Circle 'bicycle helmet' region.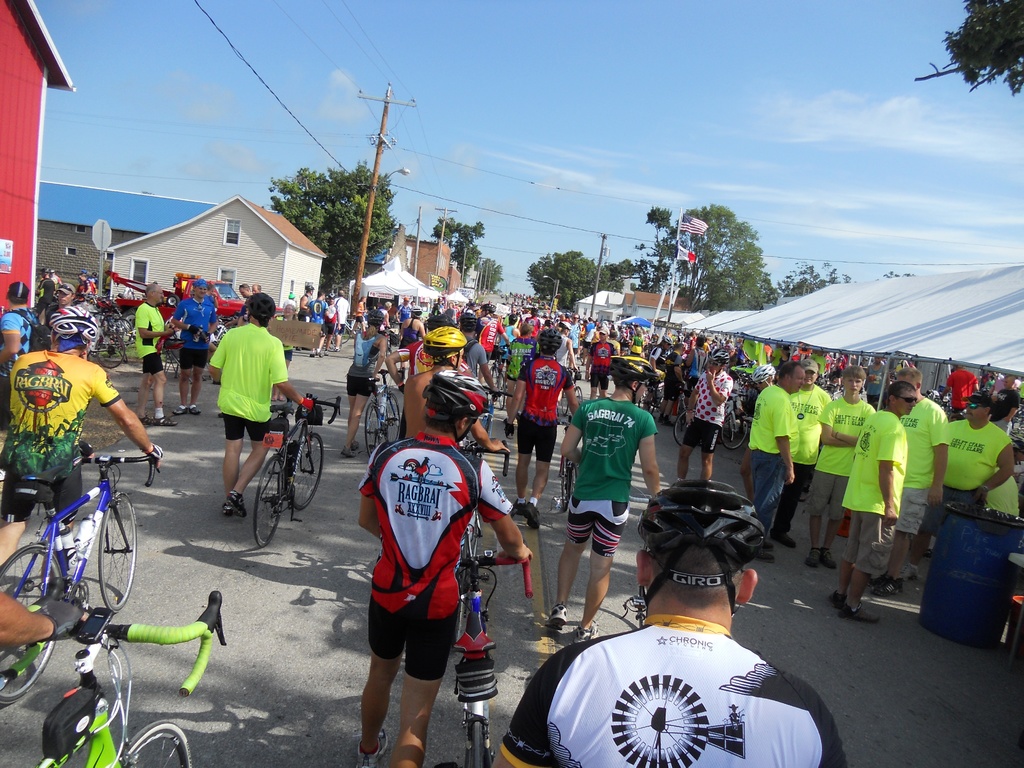
Region: box(608, 356, 662, 403).
